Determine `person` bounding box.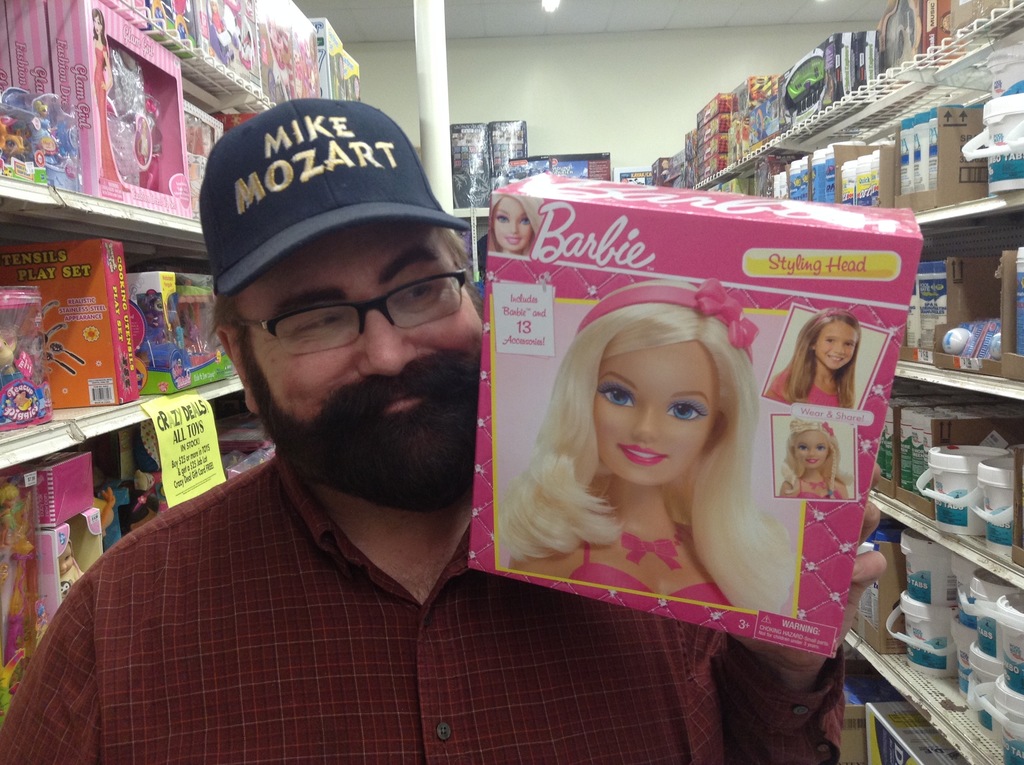
Determined: bbox=(504, 282, 801, 618).
